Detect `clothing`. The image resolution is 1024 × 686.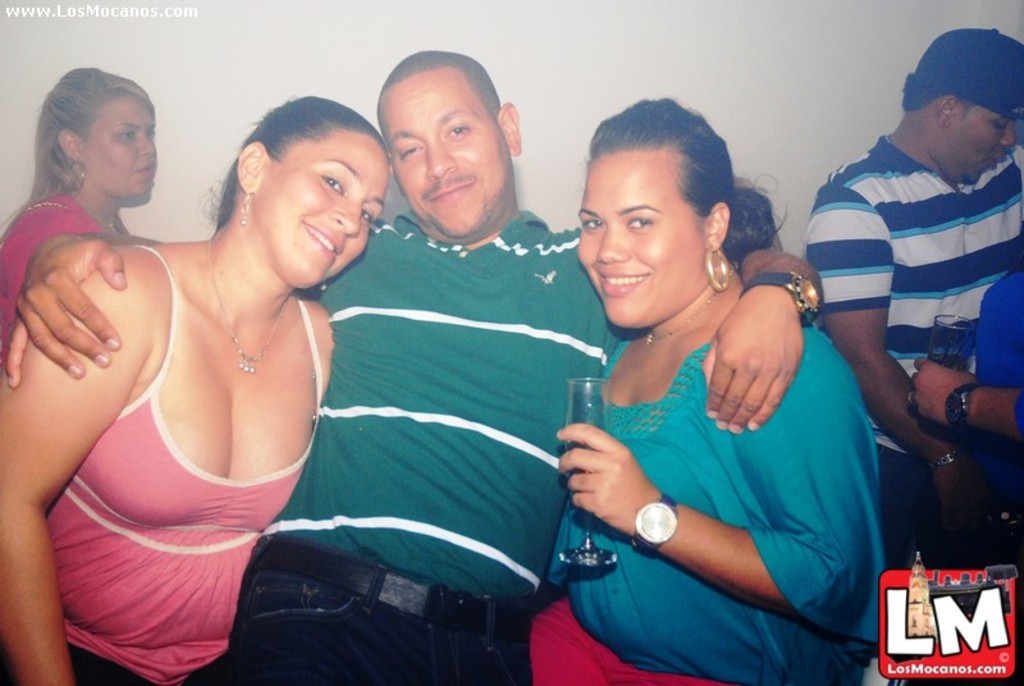
locate(804, 131, 1023, 576).
